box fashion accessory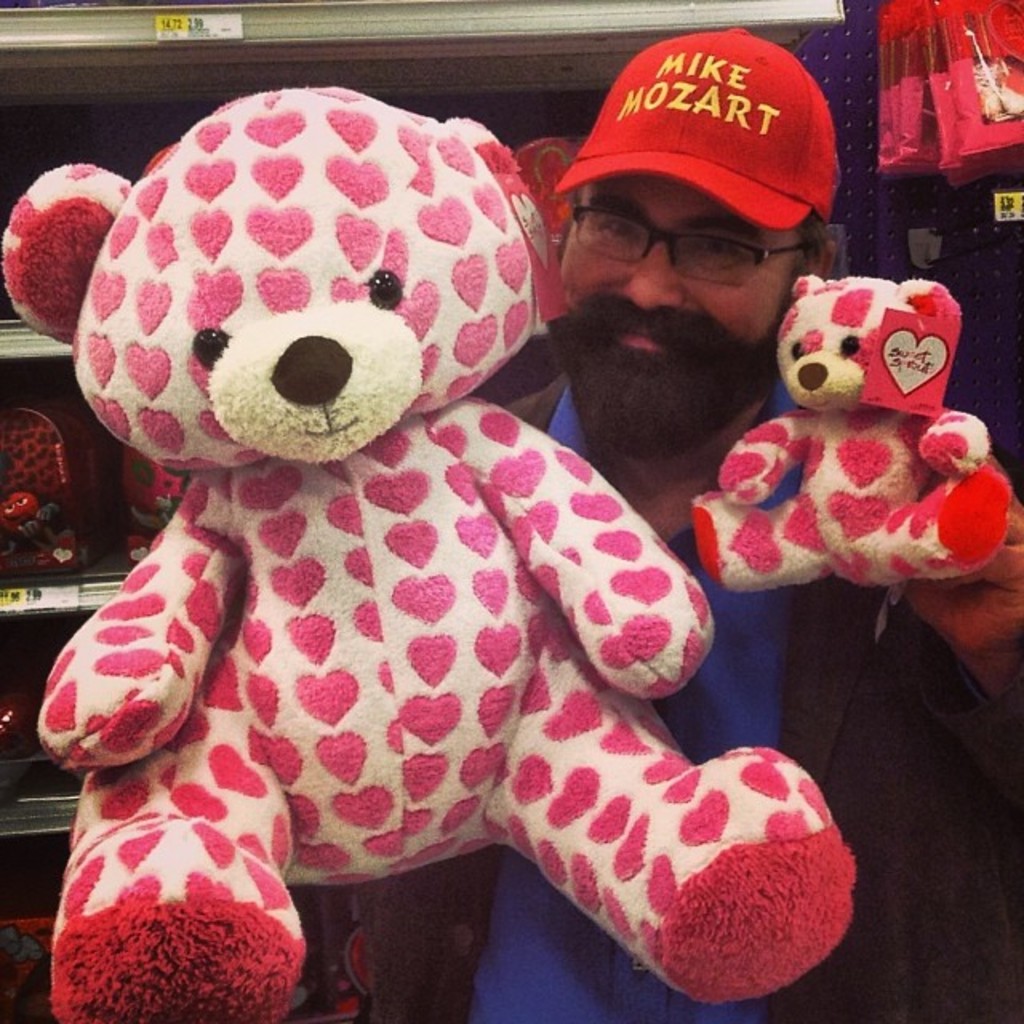
<box>547,21,843,240</box>
